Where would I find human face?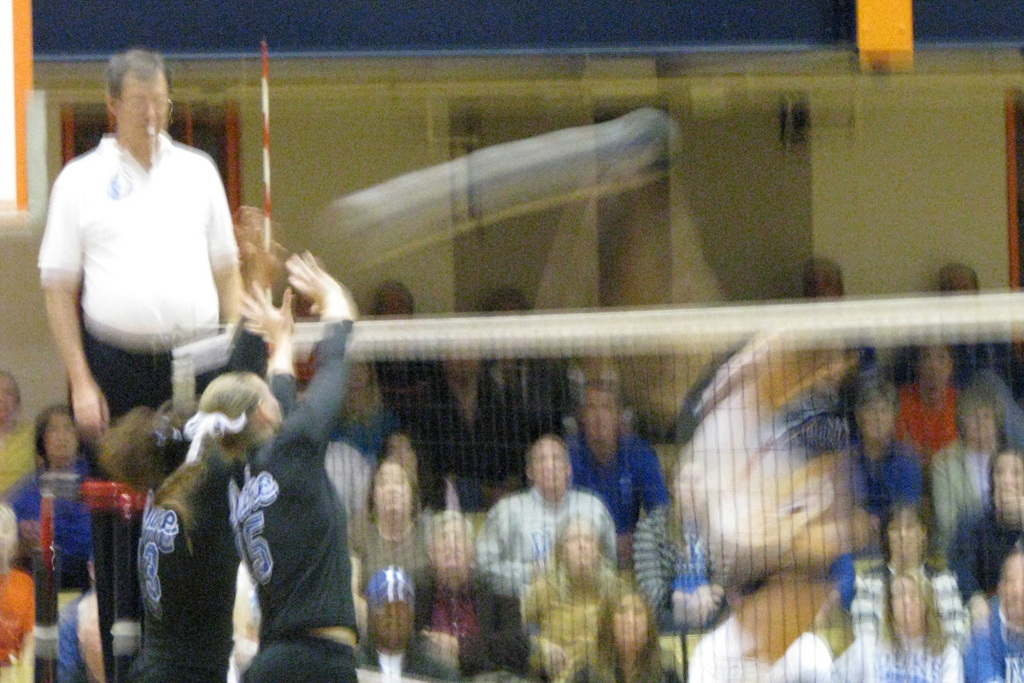
At locate(888, 511, 925, 558).
